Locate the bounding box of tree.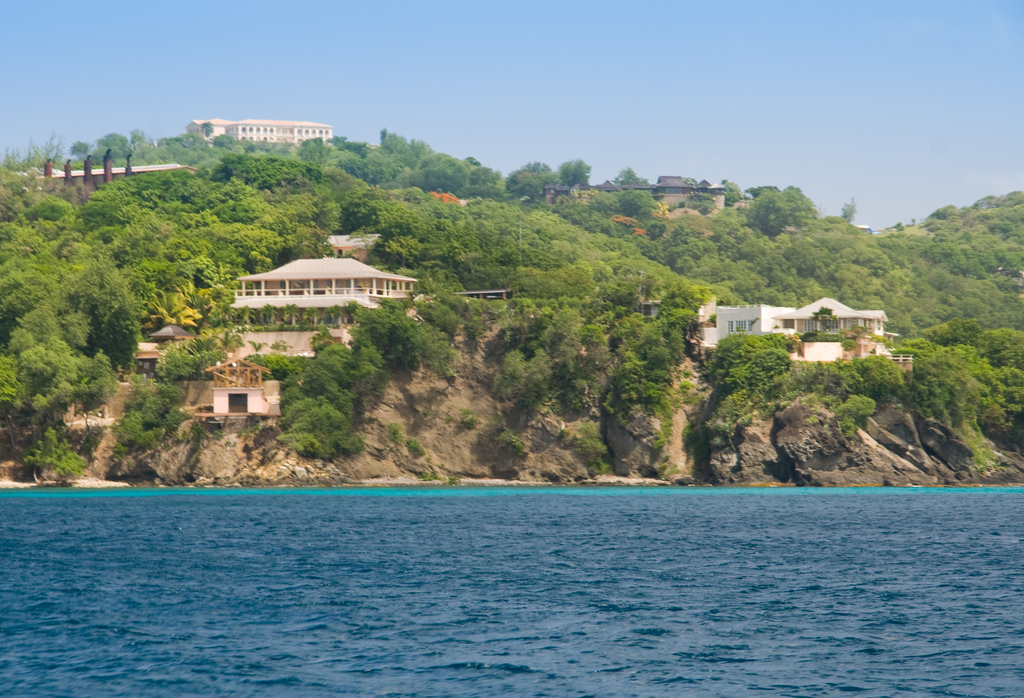
Bounding box: 3 250 141 383.
